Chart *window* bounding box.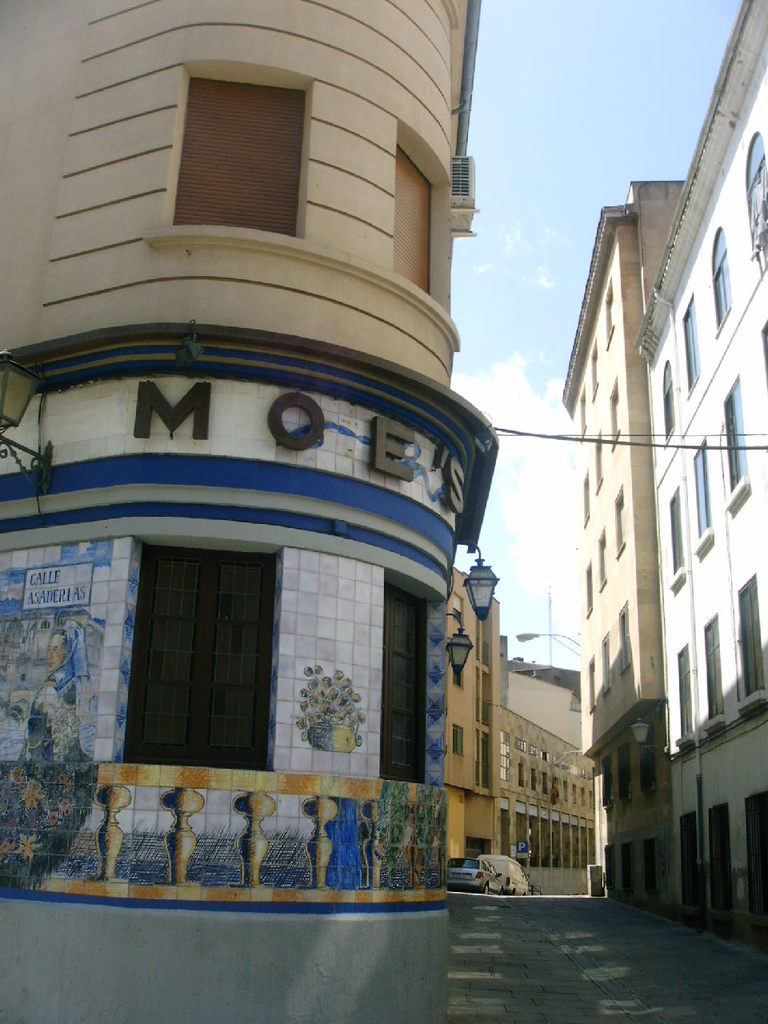
Charted: (450, 720, 466, 757).
